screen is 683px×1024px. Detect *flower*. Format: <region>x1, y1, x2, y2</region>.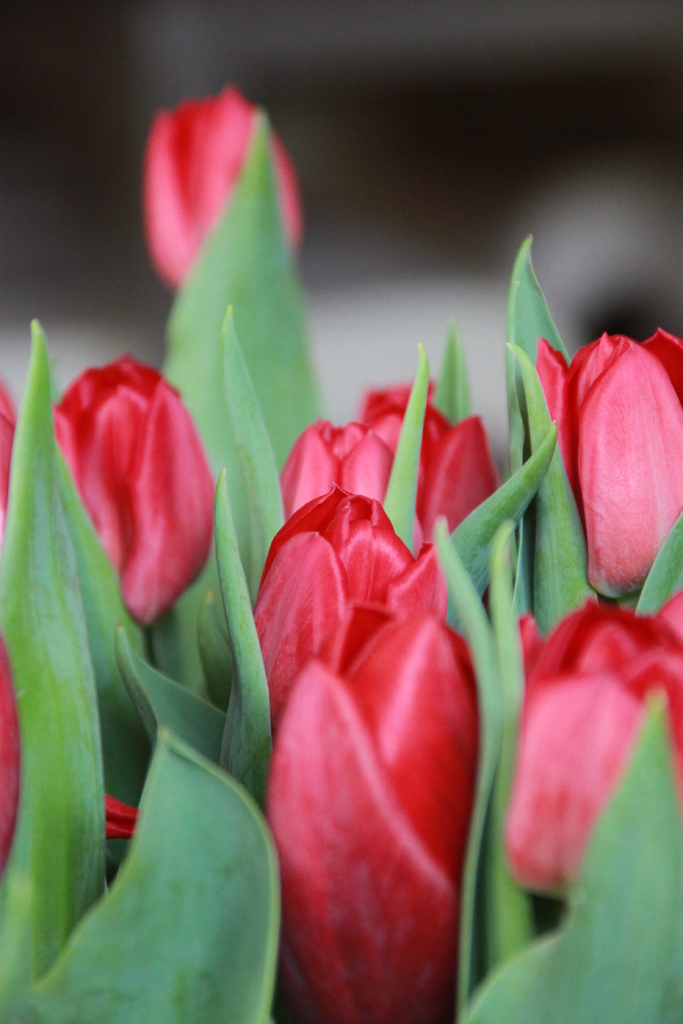
<region>0, 376, 15, 538</region>.
